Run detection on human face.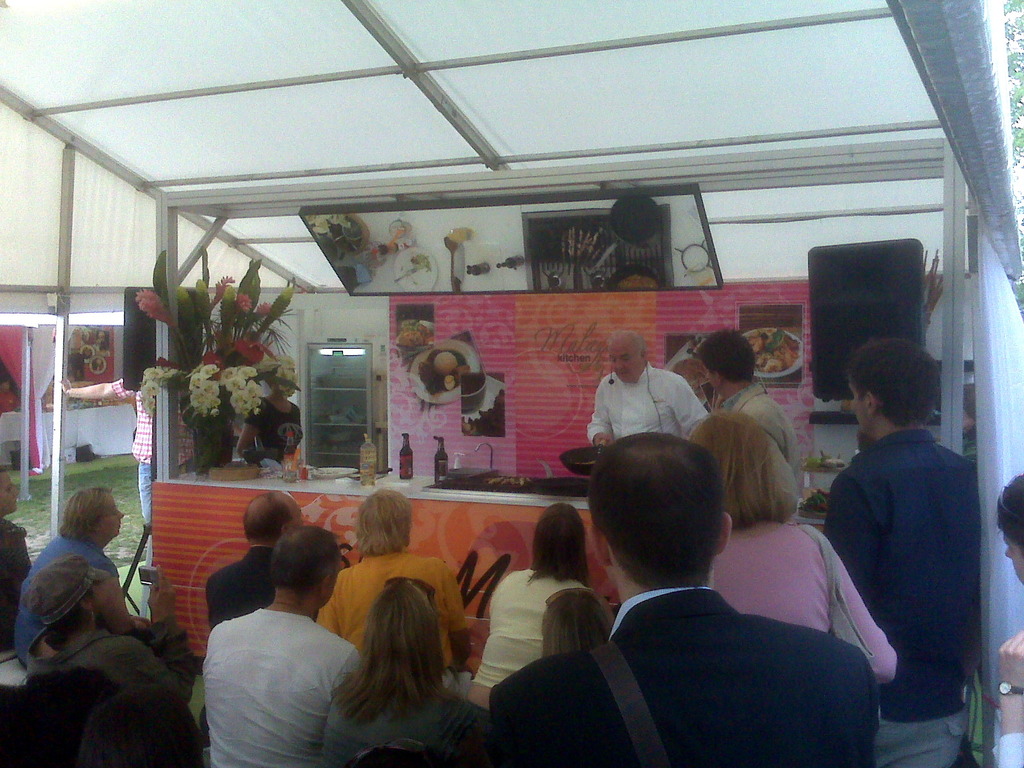
Result: <bbox>606, 340, 643, 381</bbox>.
